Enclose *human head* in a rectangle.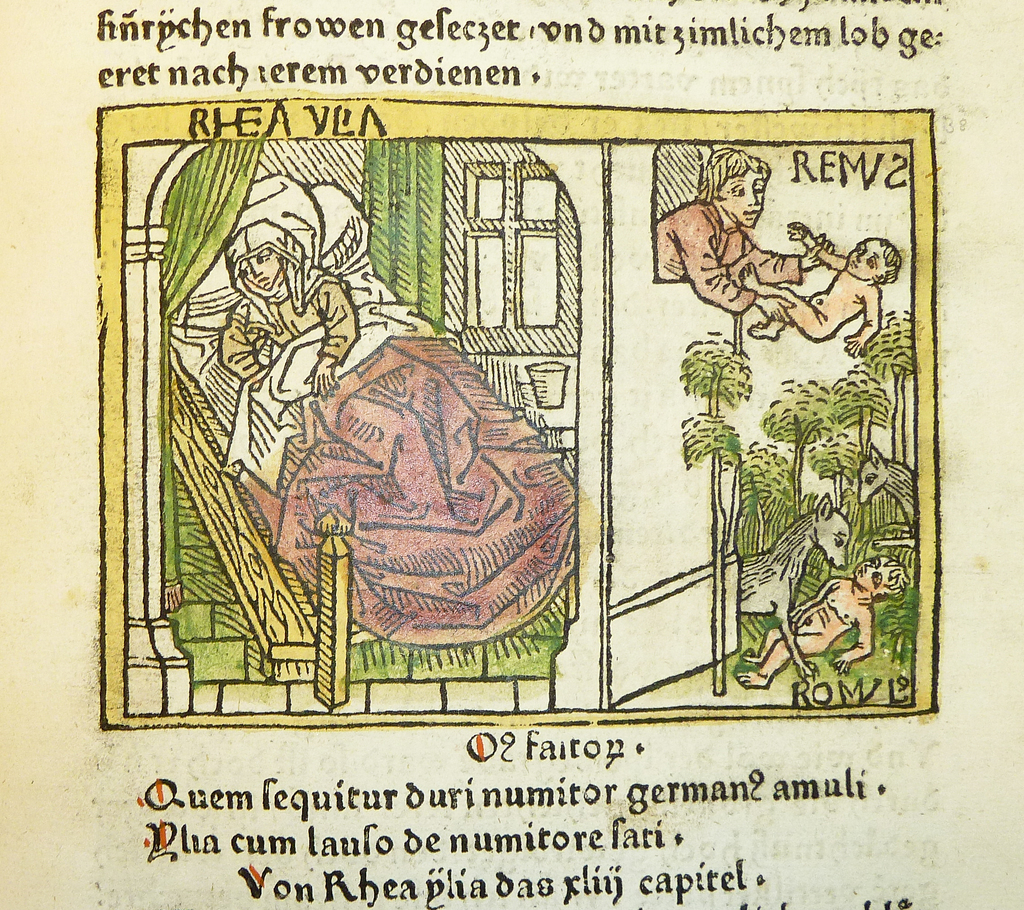
<region>697, 146, 772, 223</region>.
